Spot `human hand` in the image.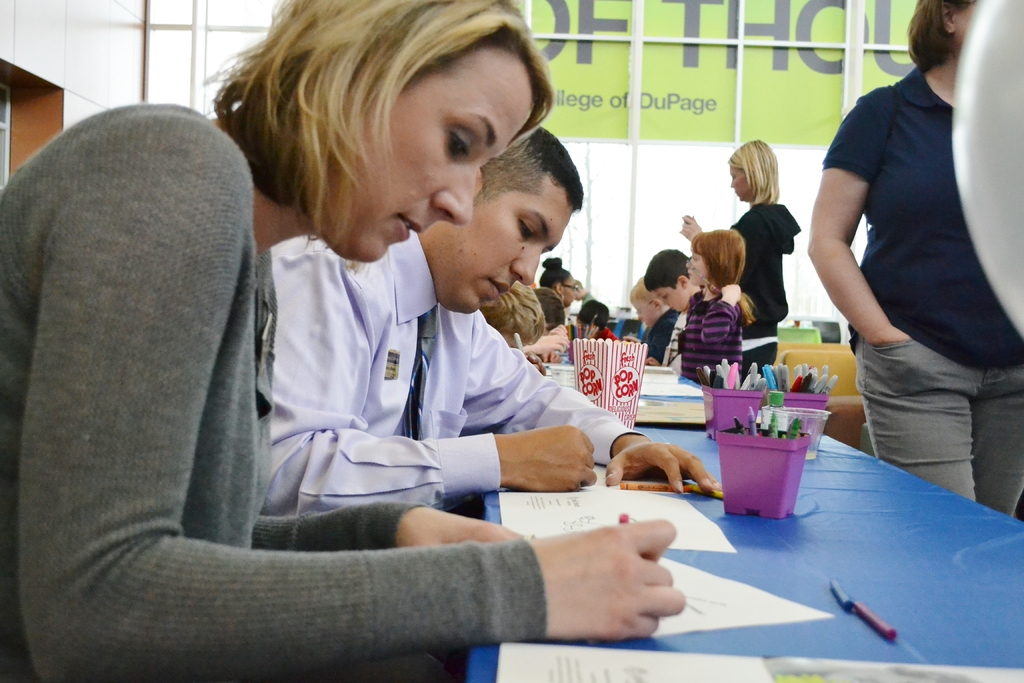
`human hand` found at bbox=(678, 215, 703, 241).
